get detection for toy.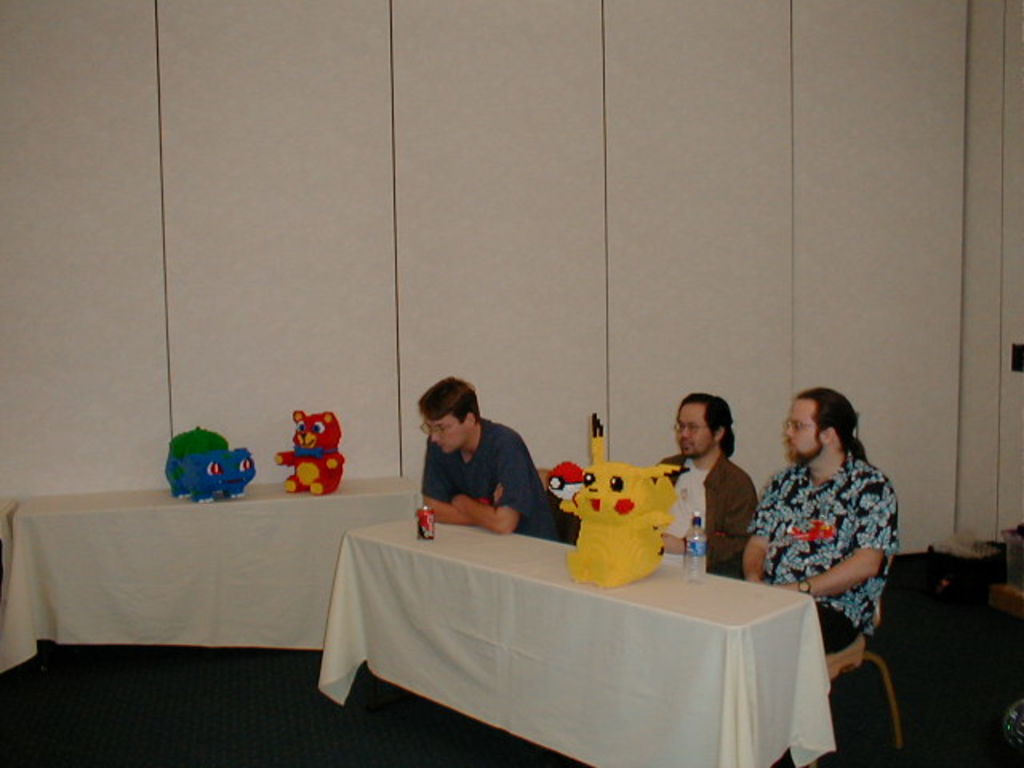
Detection: l=544, t=459, r=582, b=501.
